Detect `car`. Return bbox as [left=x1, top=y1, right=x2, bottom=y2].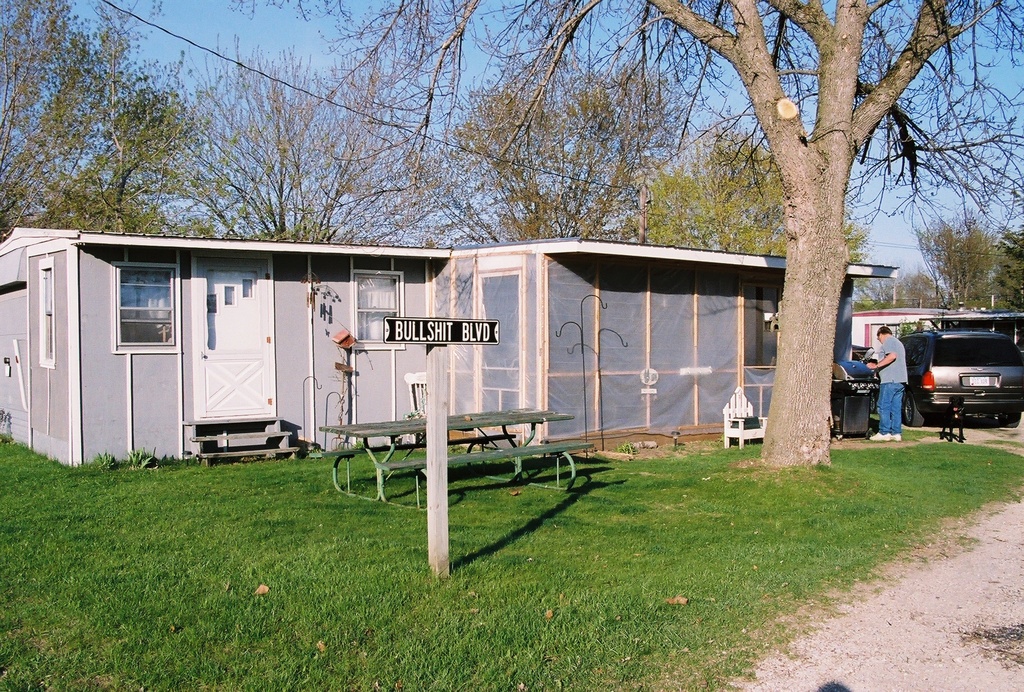
[left=894, top=309, right=1021, bottom=440].
